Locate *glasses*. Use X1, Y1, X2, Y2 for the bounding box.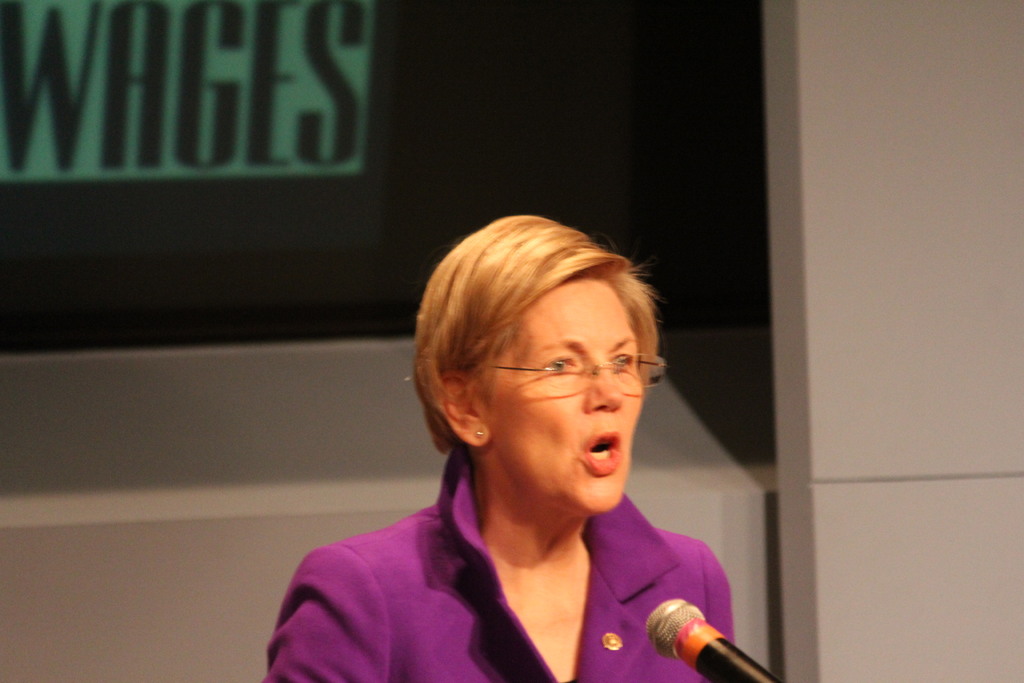
492, 350, 671, 392.
